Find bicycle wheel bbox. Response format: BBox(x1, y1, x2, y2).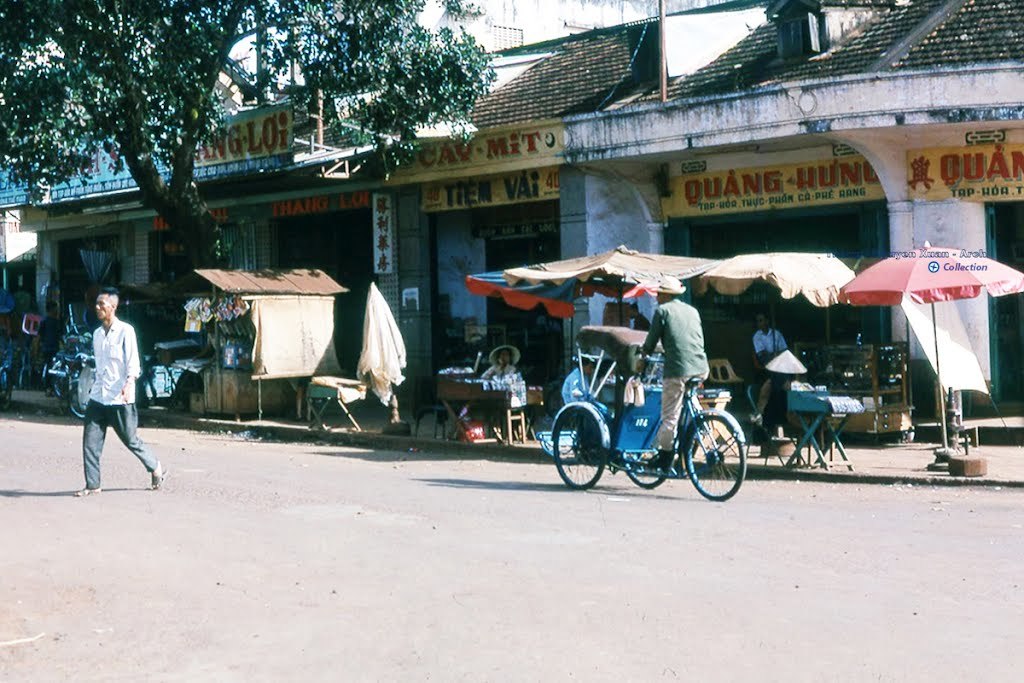
BBox(694, 407, 747, 502).
